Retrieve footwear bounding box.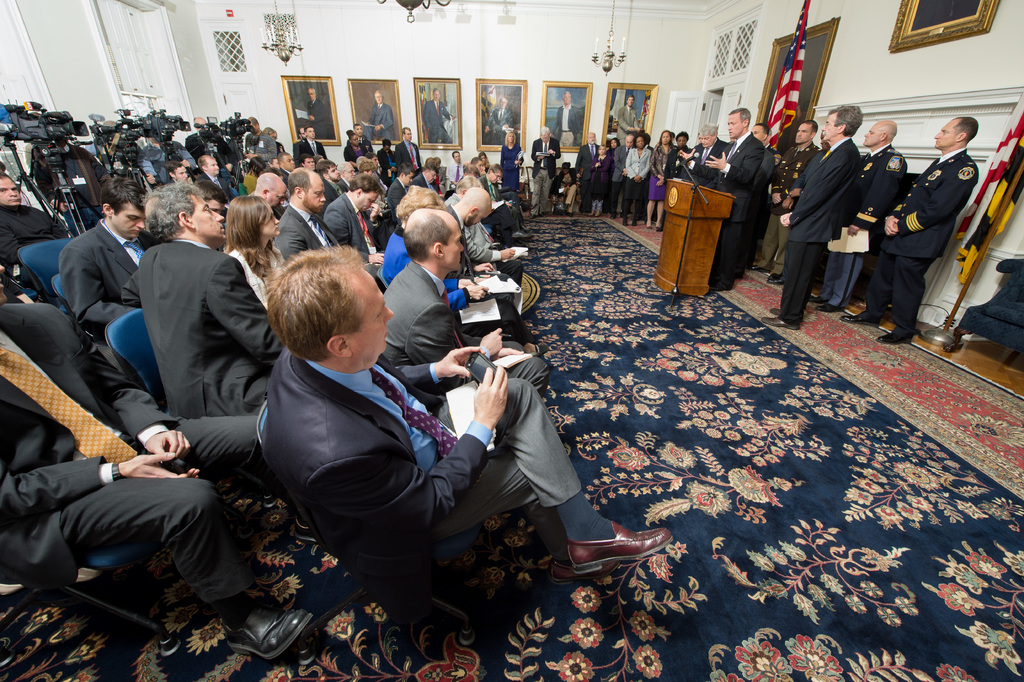
Bounding box: <box>815,302,846,315</box>.
